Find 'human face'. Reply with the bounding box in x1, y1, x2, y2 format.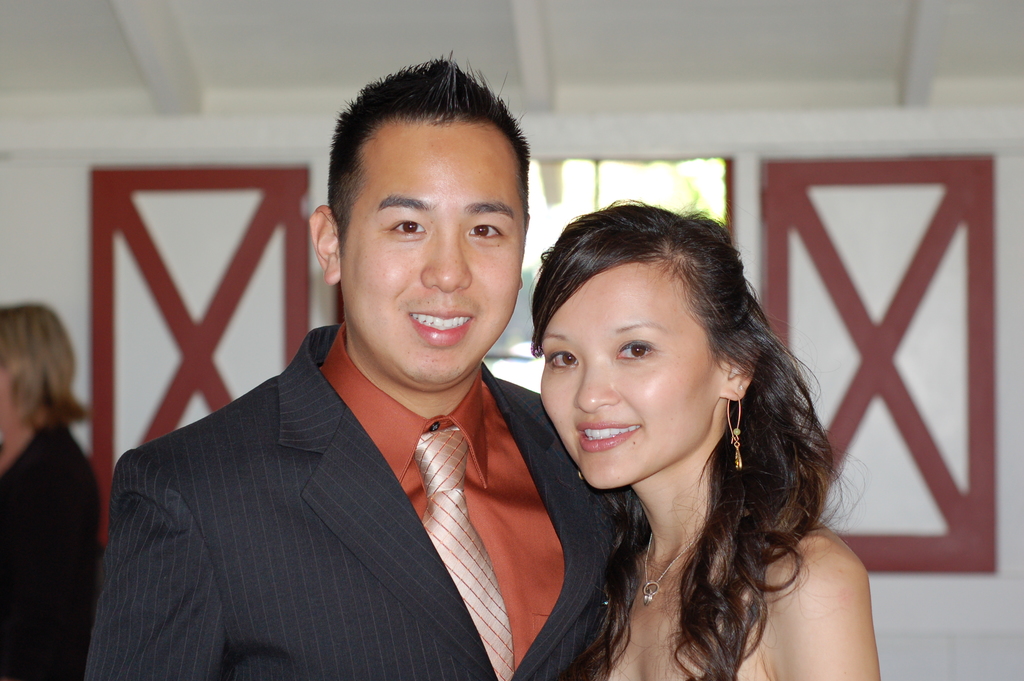
534, 263, 723, 493.
